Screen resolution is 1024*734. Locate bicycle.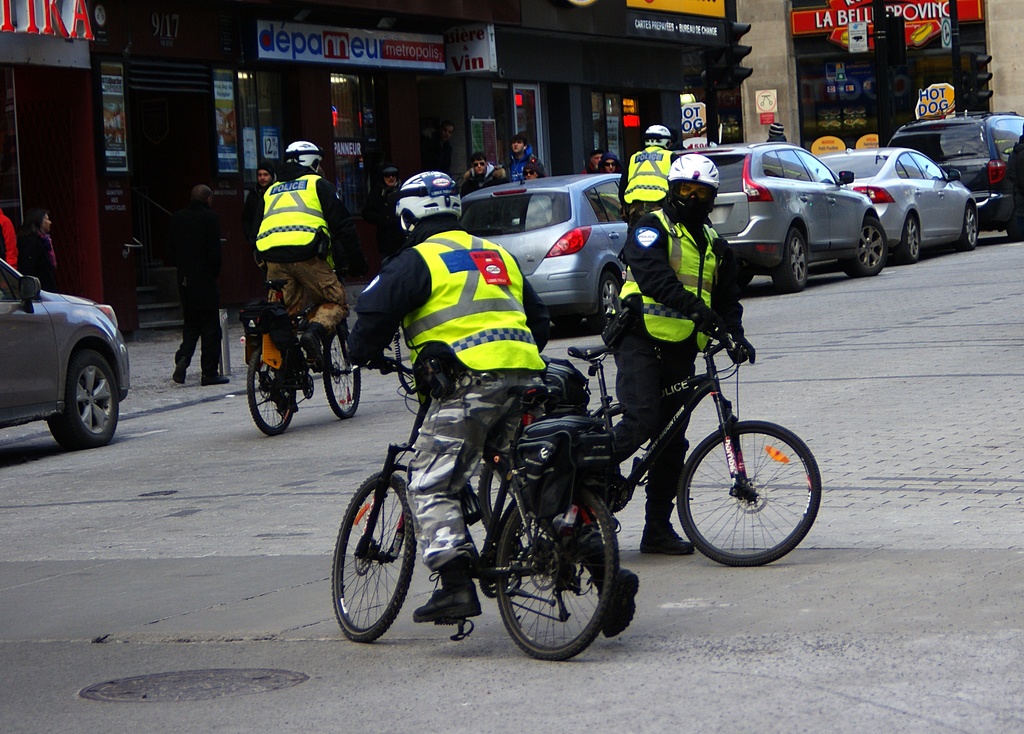
box=[330, 330, 616, 659].
